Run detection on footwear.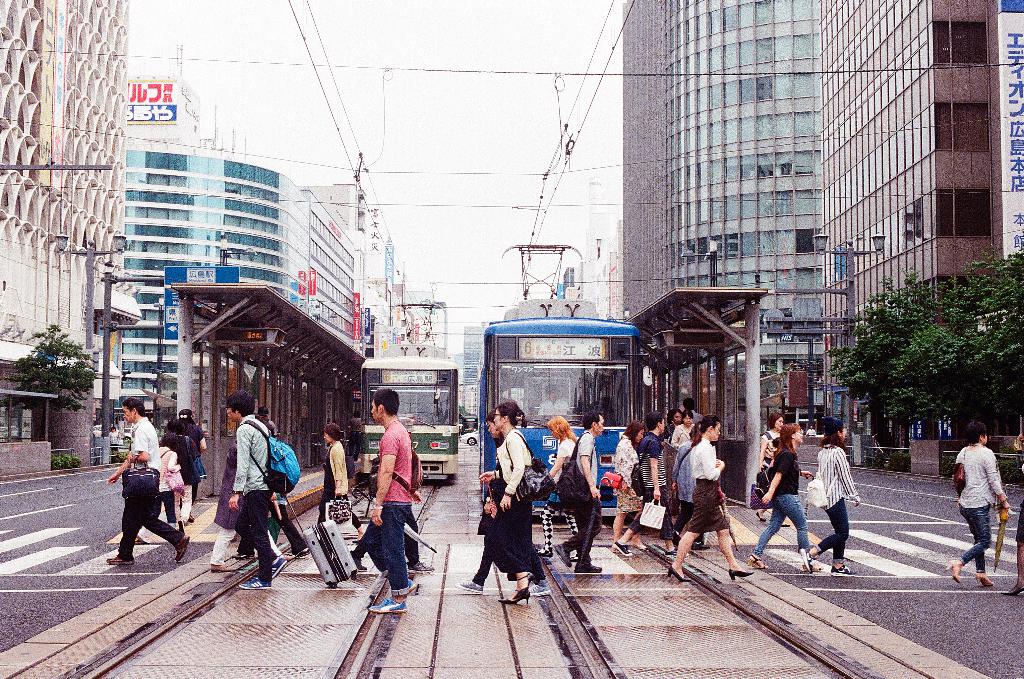
Result: box=[499, 576, 532, 606].
